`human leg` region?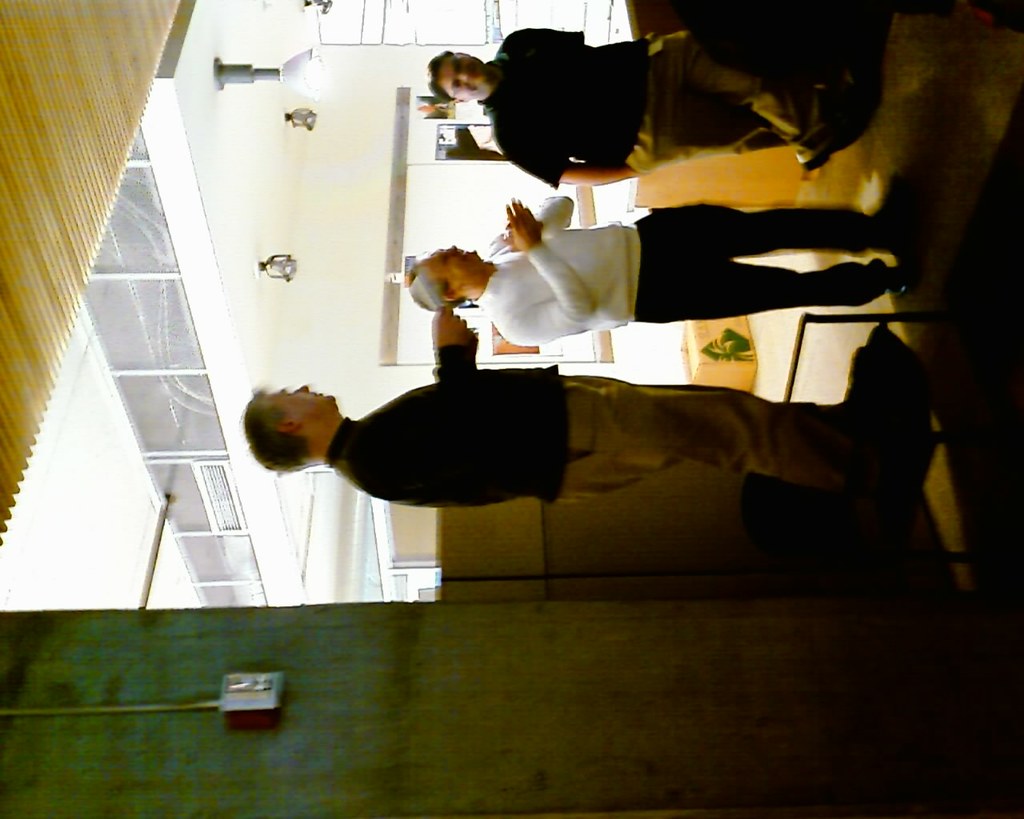
(x1=586, y1=406, x2=896, y2=489)
